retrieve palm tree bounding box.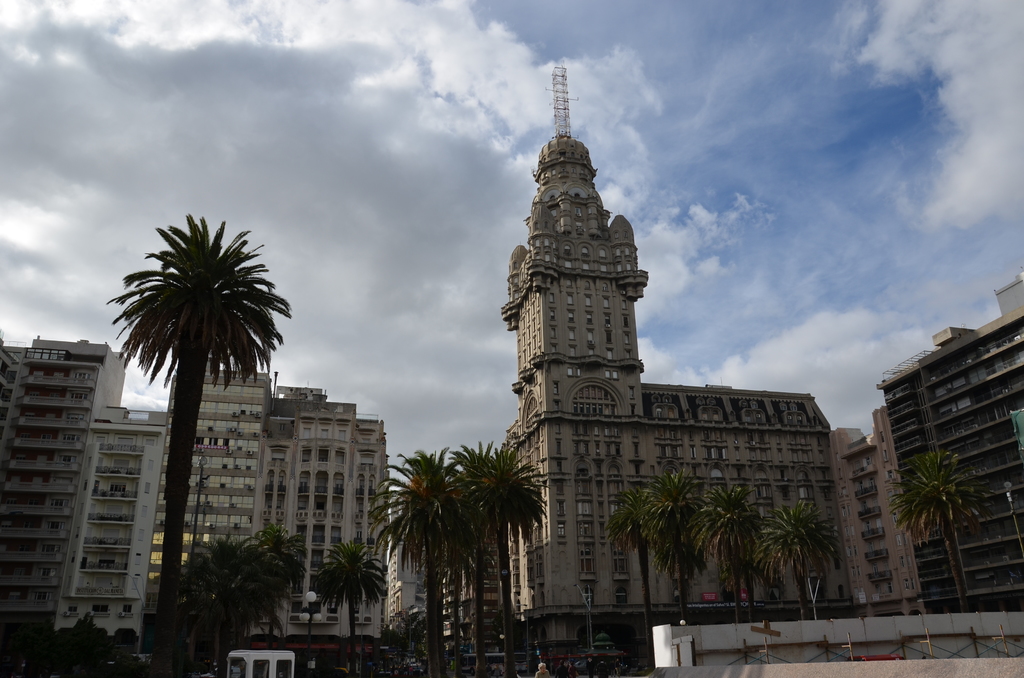
Bounding box: select_region(634, 467, 701, 599).
